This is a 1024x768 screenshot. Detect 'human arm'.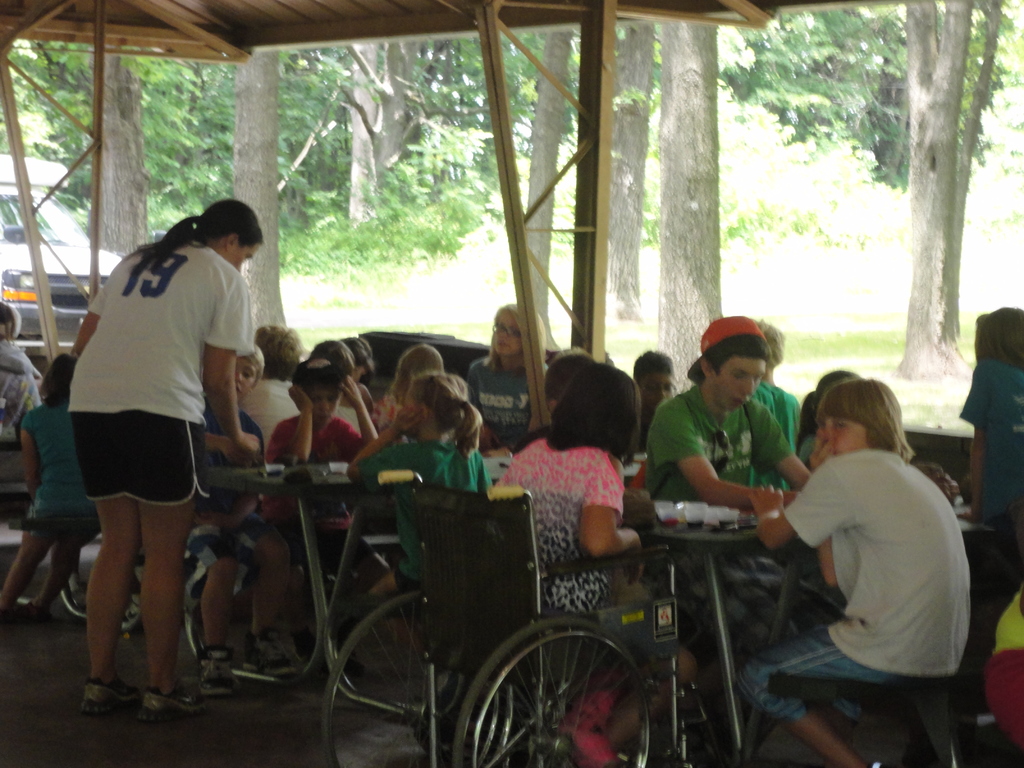
l=207, t=277, r=264, b=466.
